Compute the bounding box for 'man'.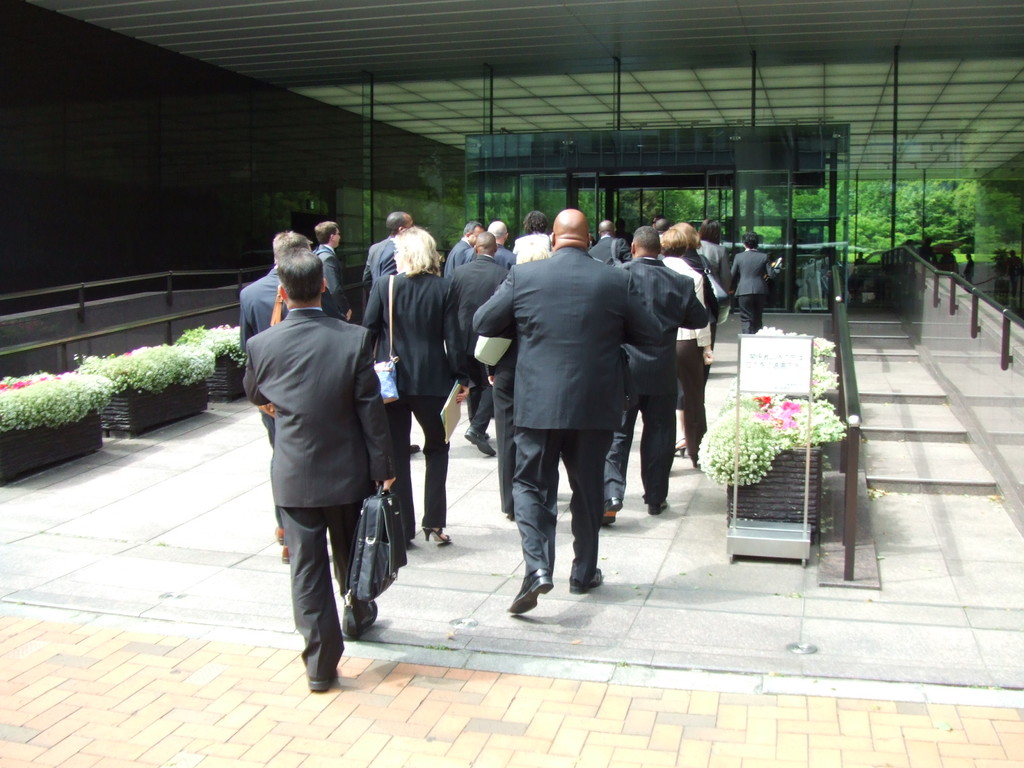
{"left": 591, "top": 225, "right": 708, "bottom": 524}.
